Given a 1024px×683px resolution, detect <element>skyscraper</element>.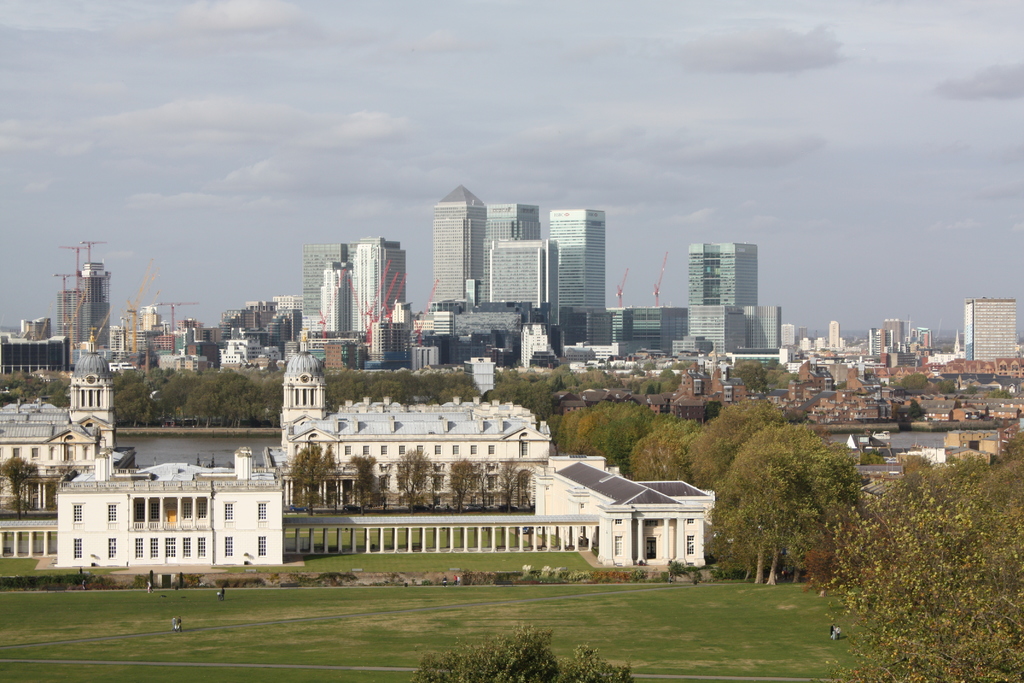
{"x1": 281, "y1": 217, "x2": 421, "y2": 375}.
